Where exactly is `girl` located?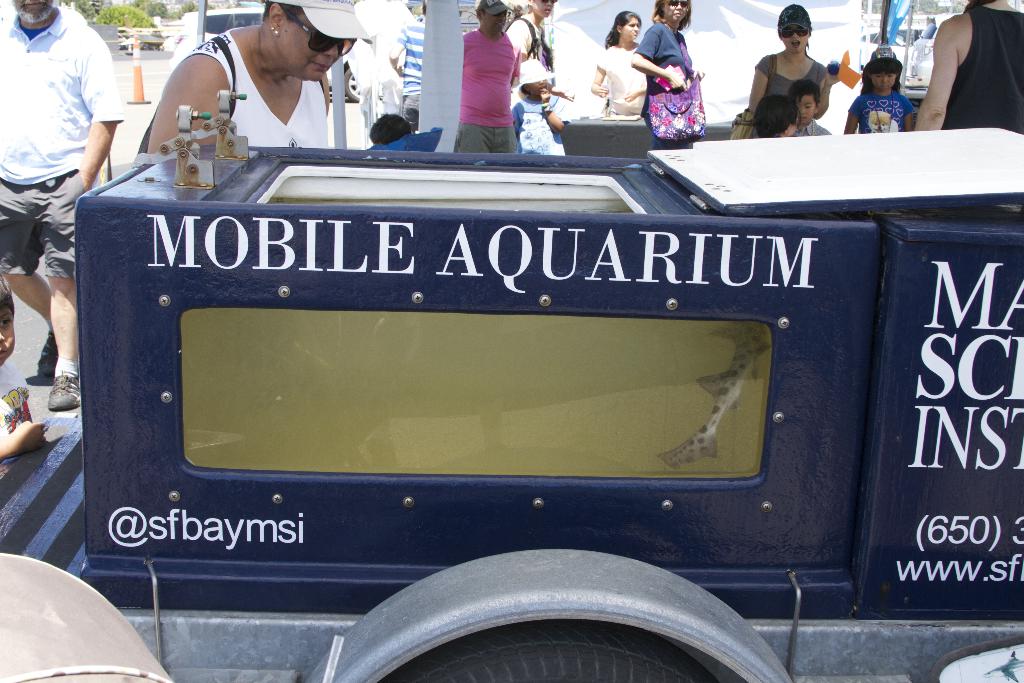
Its bounding box is bbox(742, 3, 831, 121).
